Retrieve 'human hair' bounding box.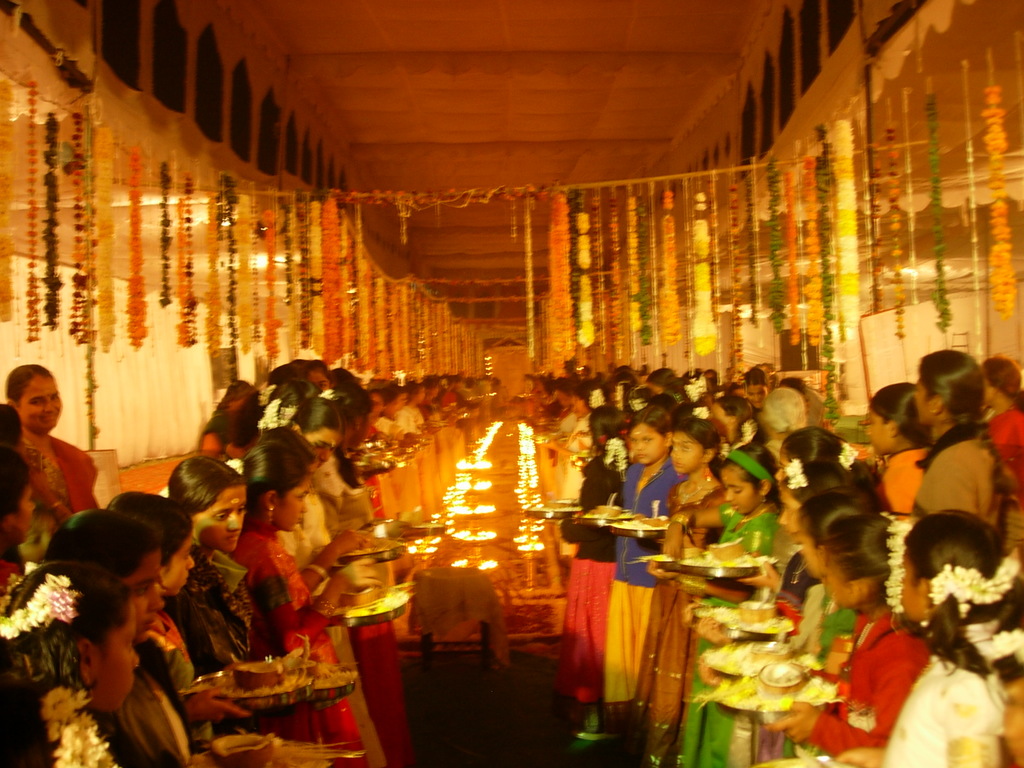
Bounding box: 269/364/312/385.
